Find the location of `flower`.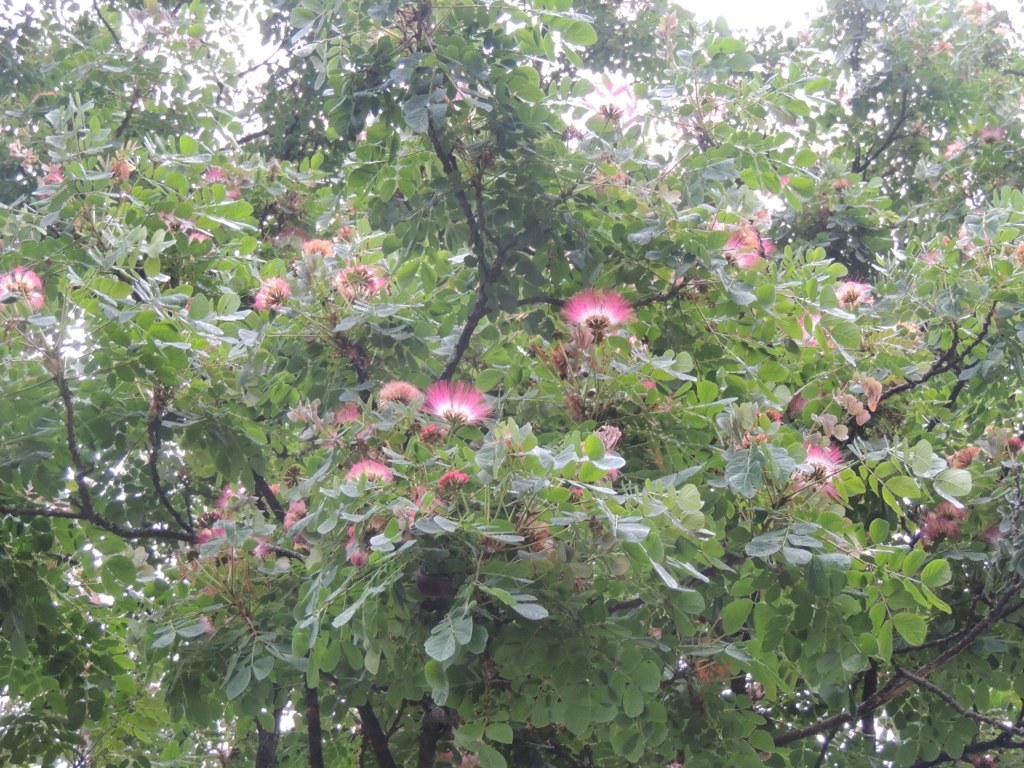
Location: <region>632, 380, 677, 412</region>.
